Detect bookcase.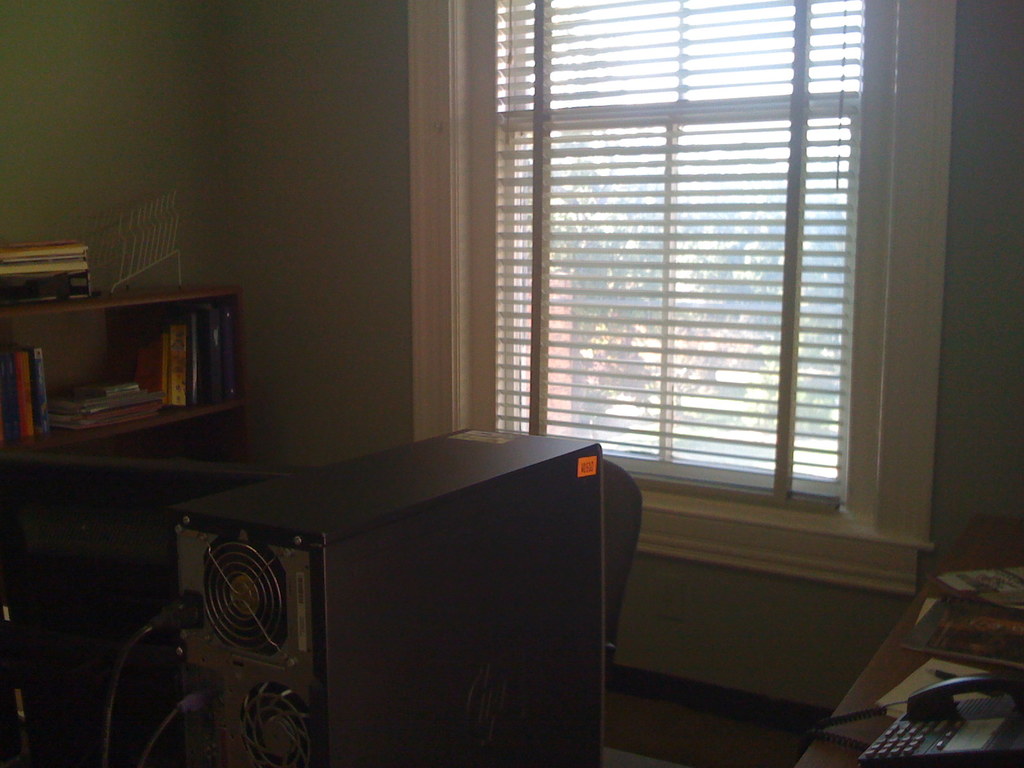
Detected at 18, 269, 253, 463.
